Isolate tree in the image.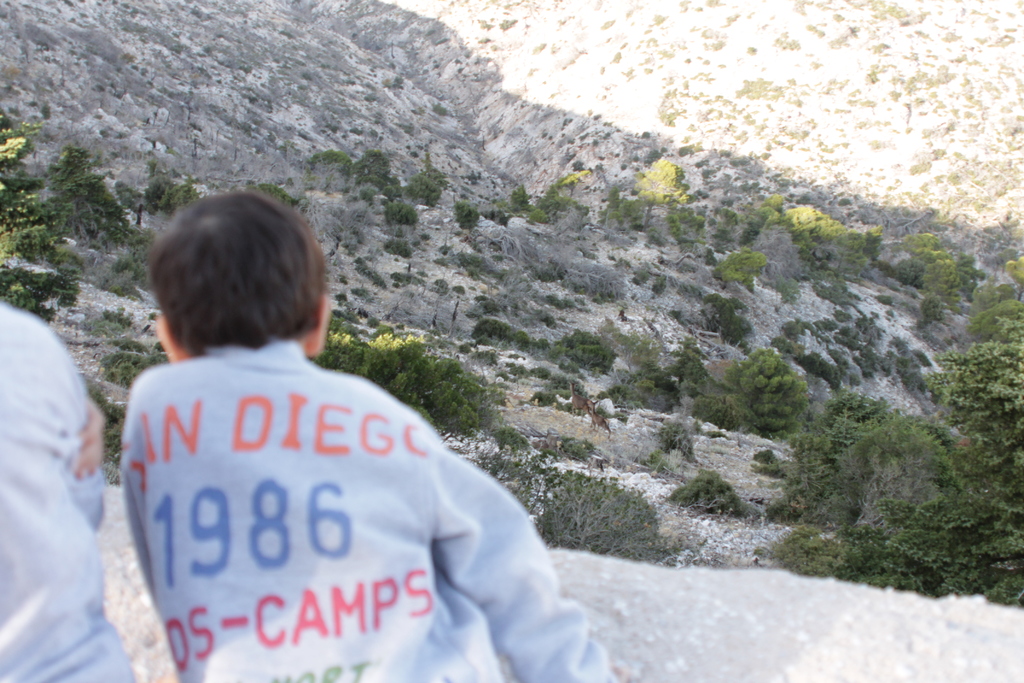
Isolated region: bbox=(902, 236, 977, 316).
